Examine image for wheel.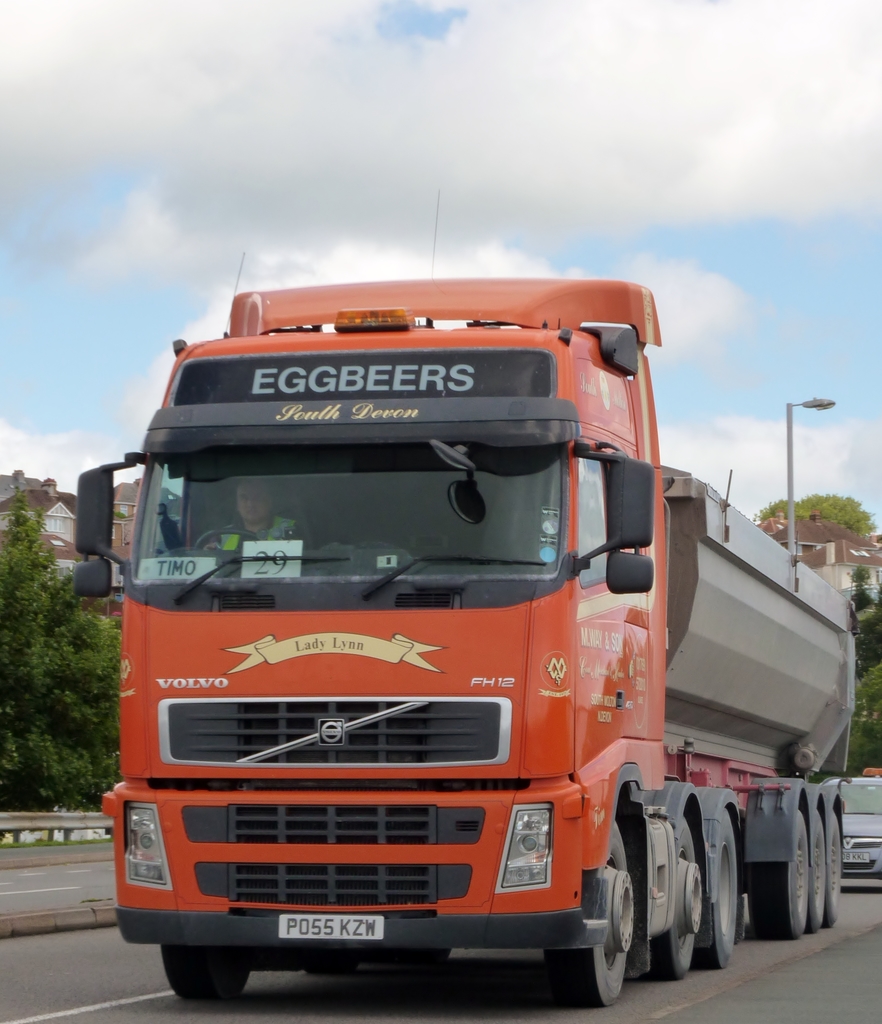
Examination result: Rect(810, 809, 826, 926).
